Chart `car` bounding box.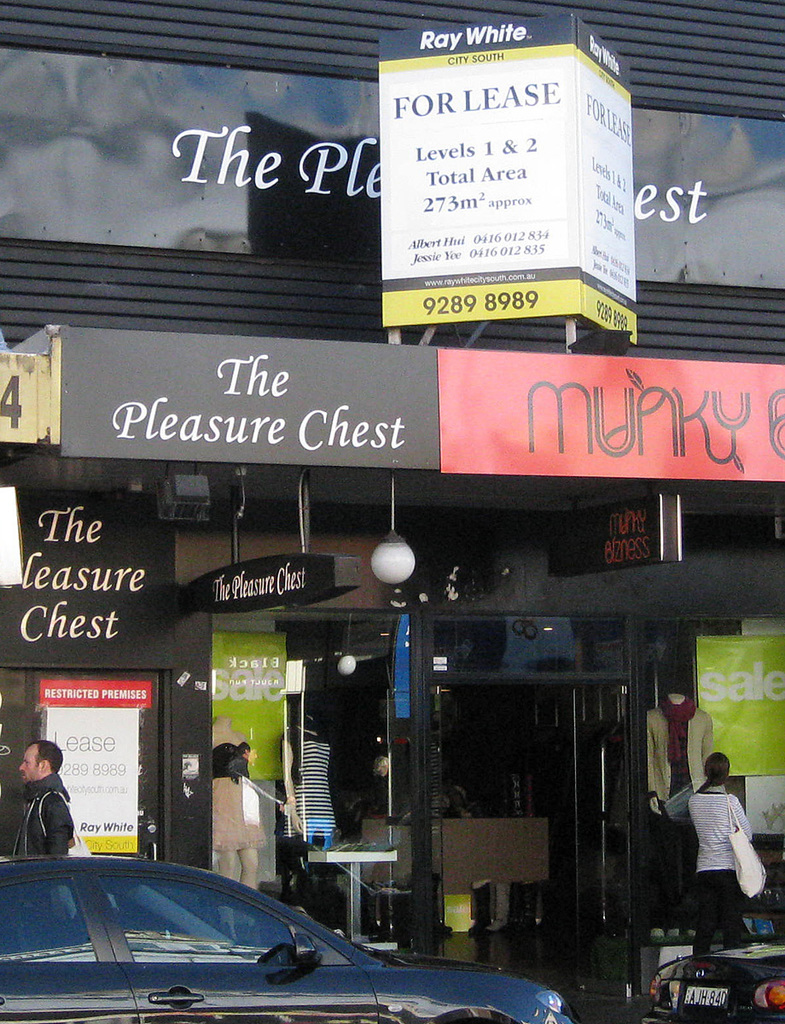
Charted: [x1=647, y1=942, x2=784, y2=1023].
